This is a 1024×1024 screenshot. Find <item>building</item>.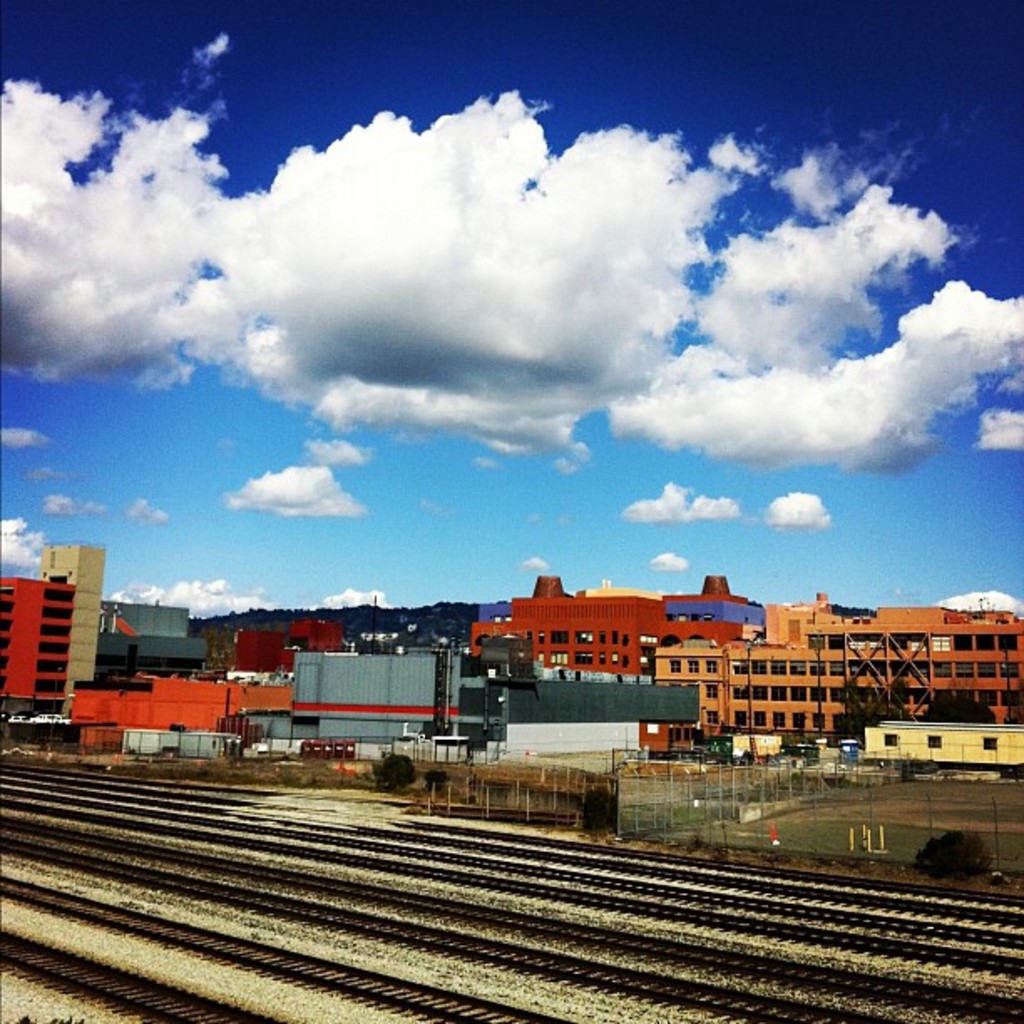
Bounding box: [651, 596, 1022, 728].
